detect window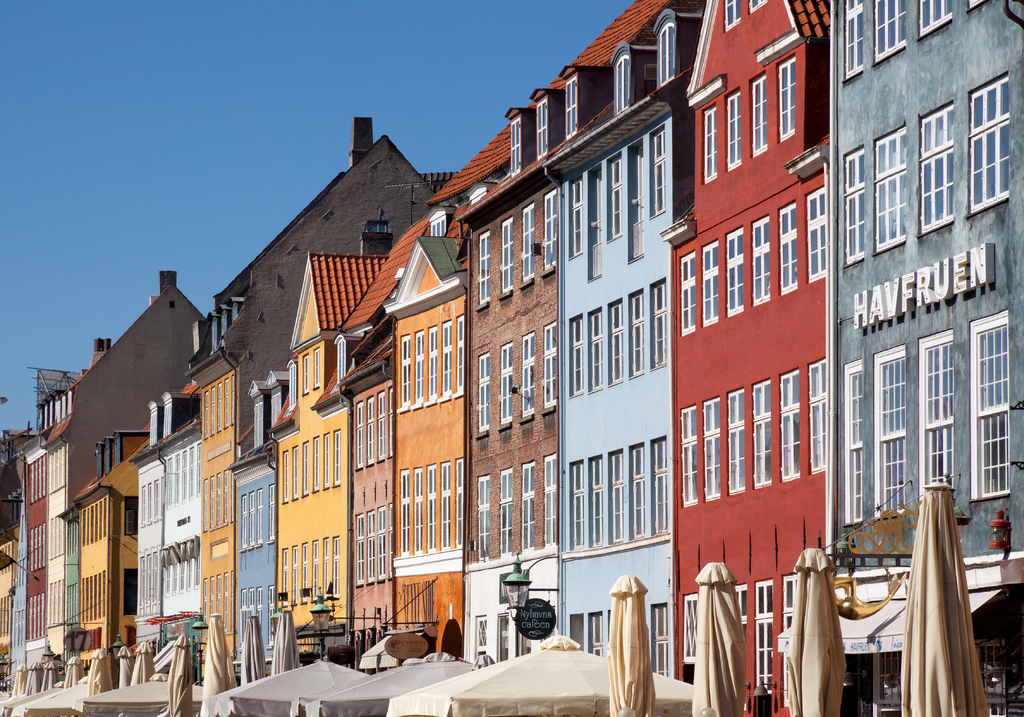
[874,125,906,253]
